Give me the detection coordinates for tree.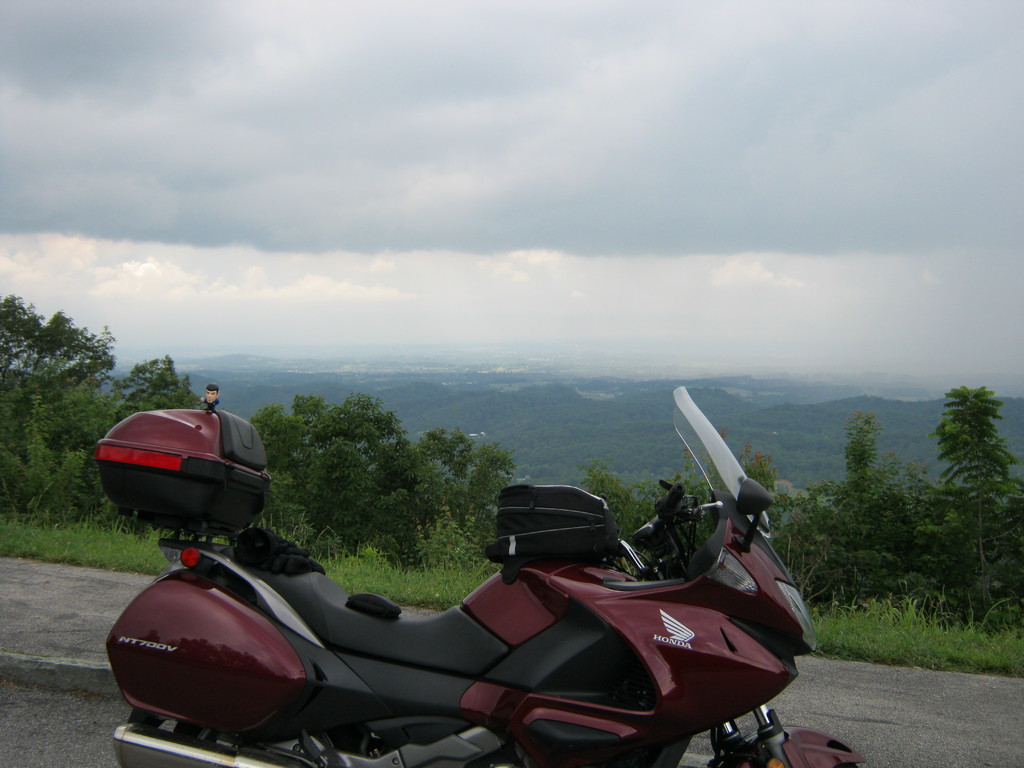
rect(54, 330, 115, 396).
